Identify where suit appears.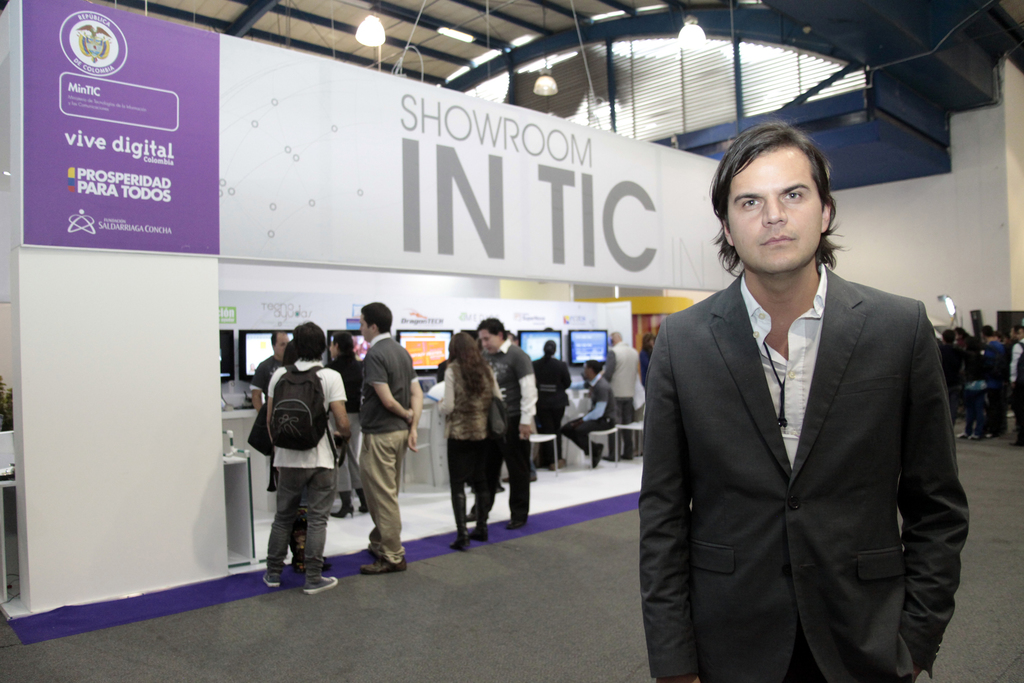
Appears at [x1=643, y1=140, x2=967, y2=675].
